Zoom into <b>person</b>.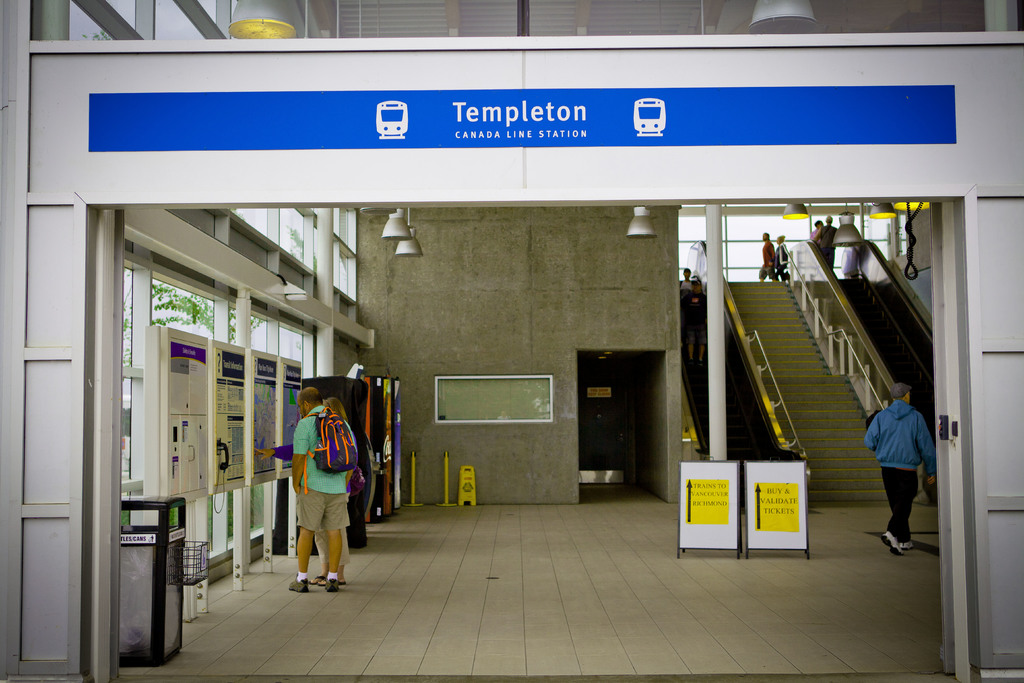
Zoom target: 772:232:786:277.
